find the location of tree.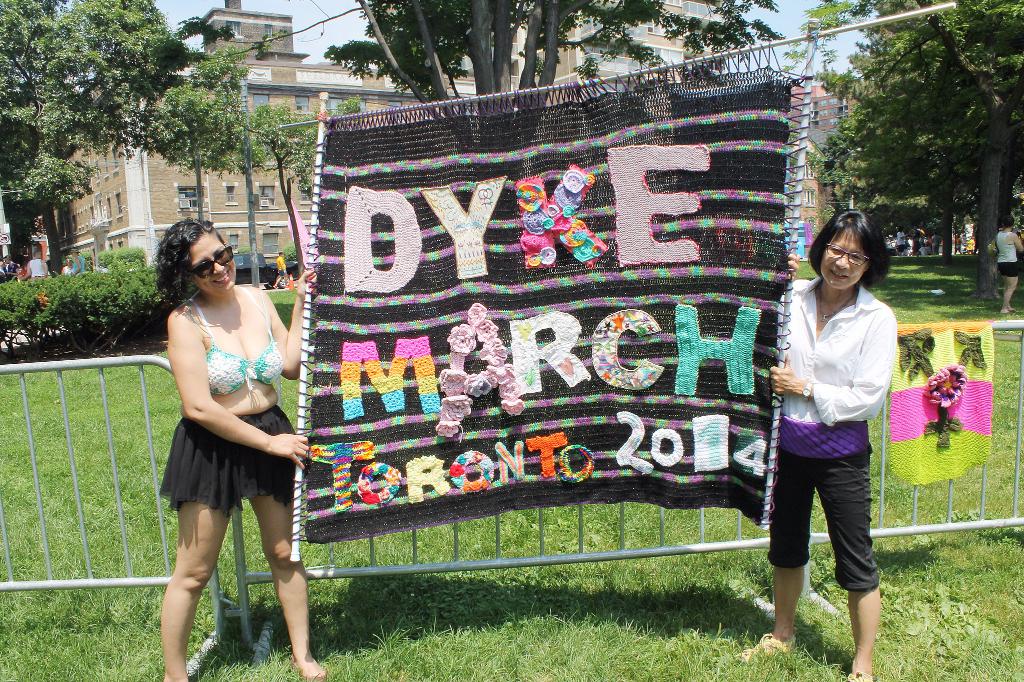
Location: 316/0/779/169.
